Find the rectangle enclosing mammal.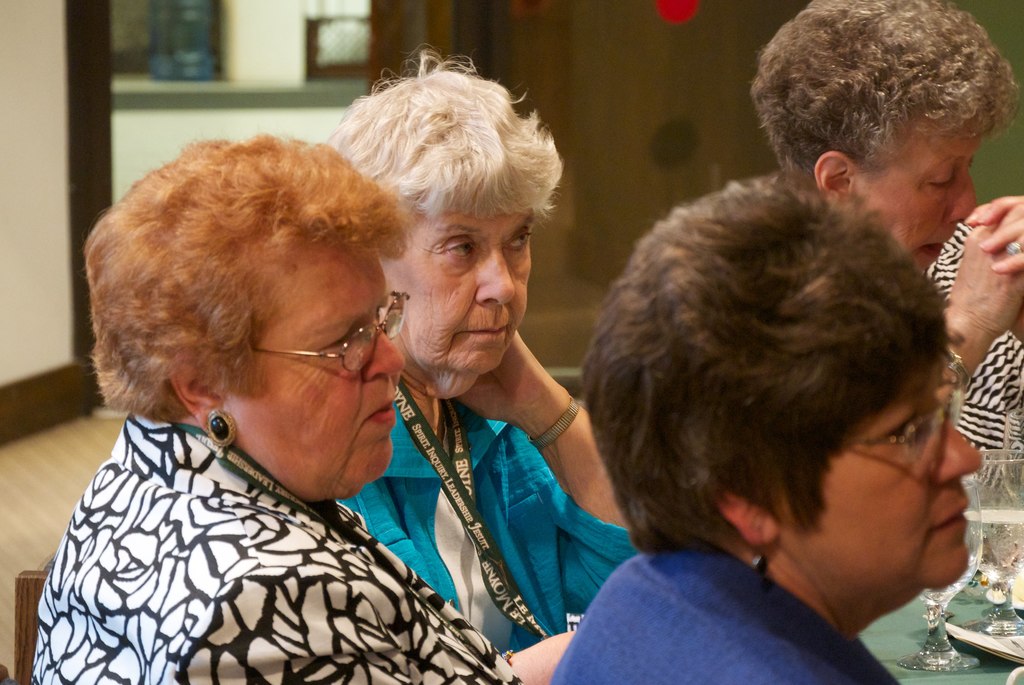
<region>0, 212, 542, 680</region>.
